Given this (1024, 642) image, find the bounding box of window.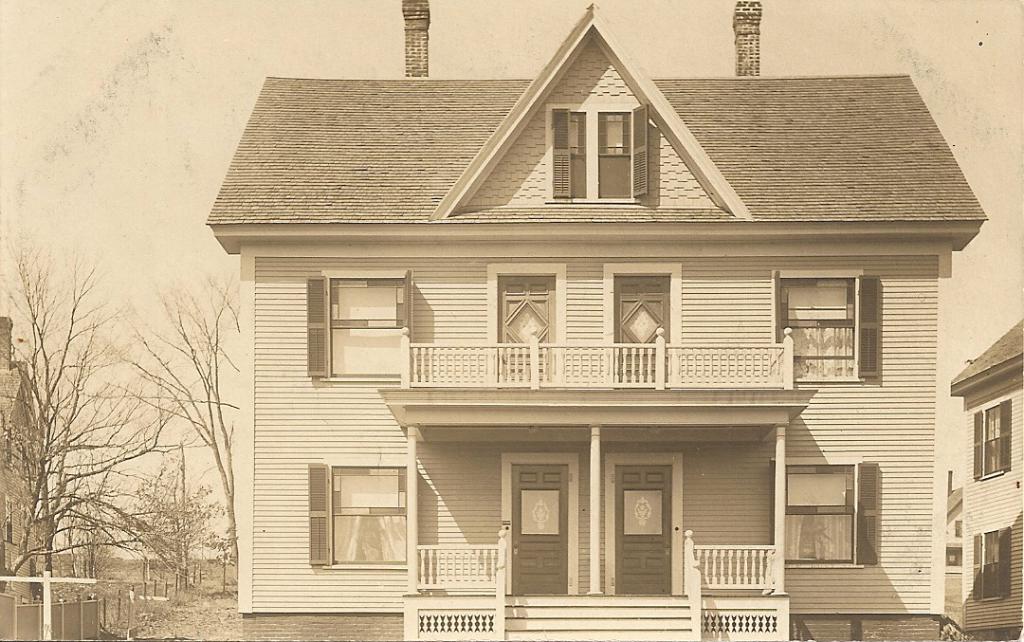
{"left": 968, "top": 525, "right": 1015, "bottom": 601}.
